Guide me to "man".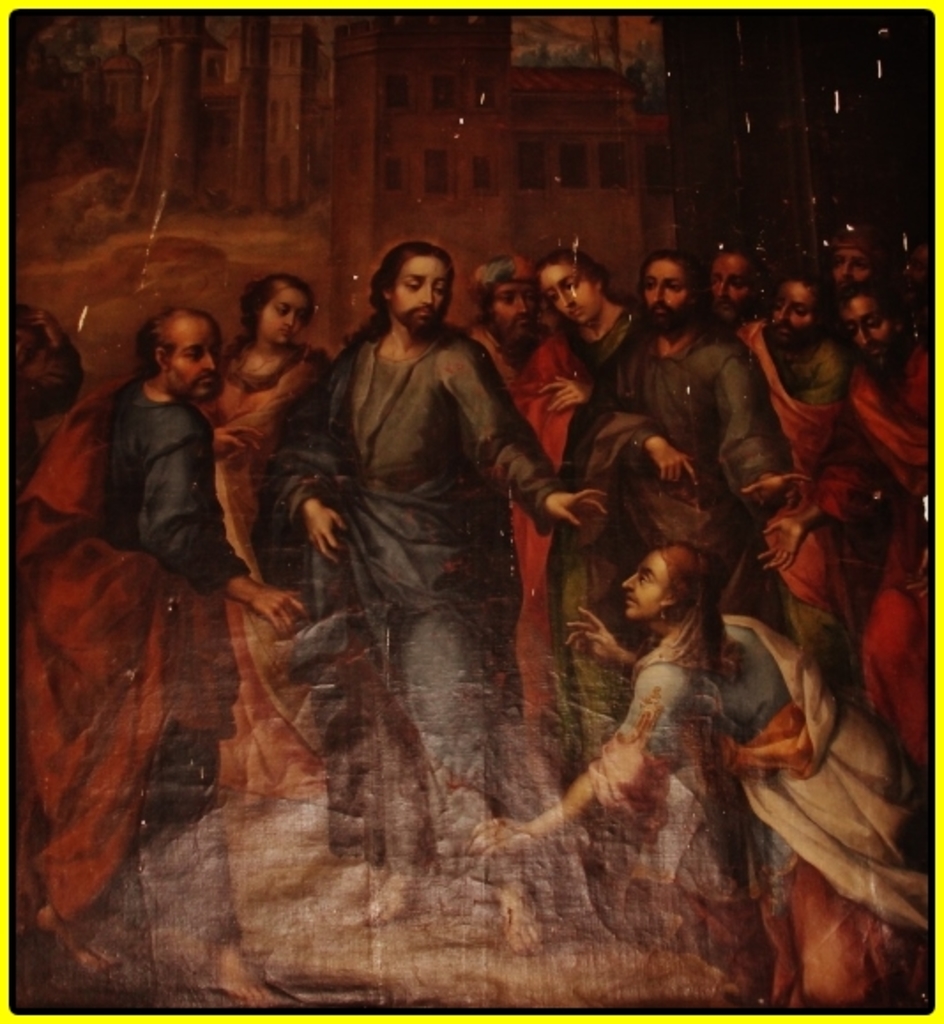
Guidance: box(4, 313, 301, 1005).
